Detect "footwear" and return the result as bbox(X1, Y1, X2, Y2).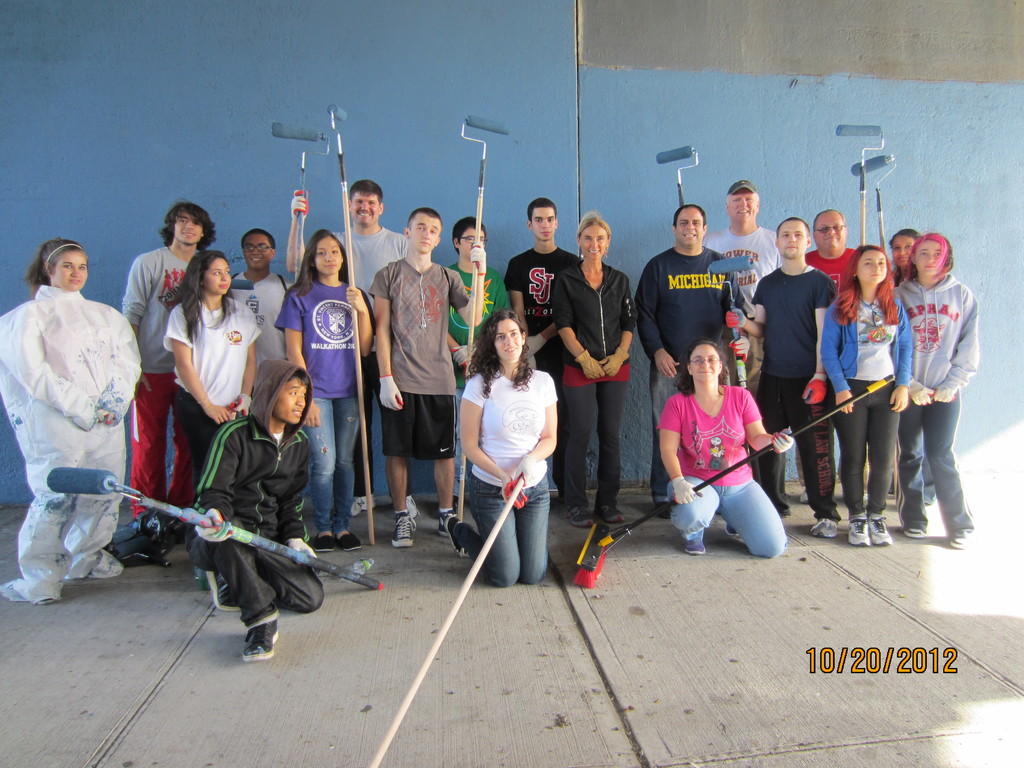
bbox(872, 512, 894, 550).
